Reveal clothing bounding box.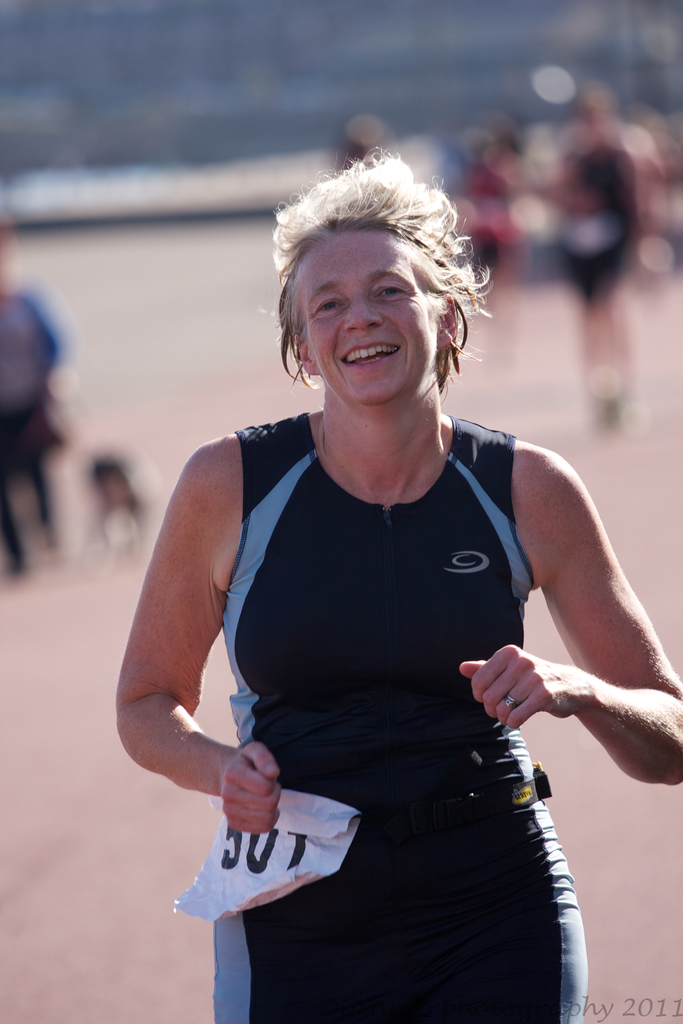
Revealed: x1=186 y1=388 x2=595 y2=957.
